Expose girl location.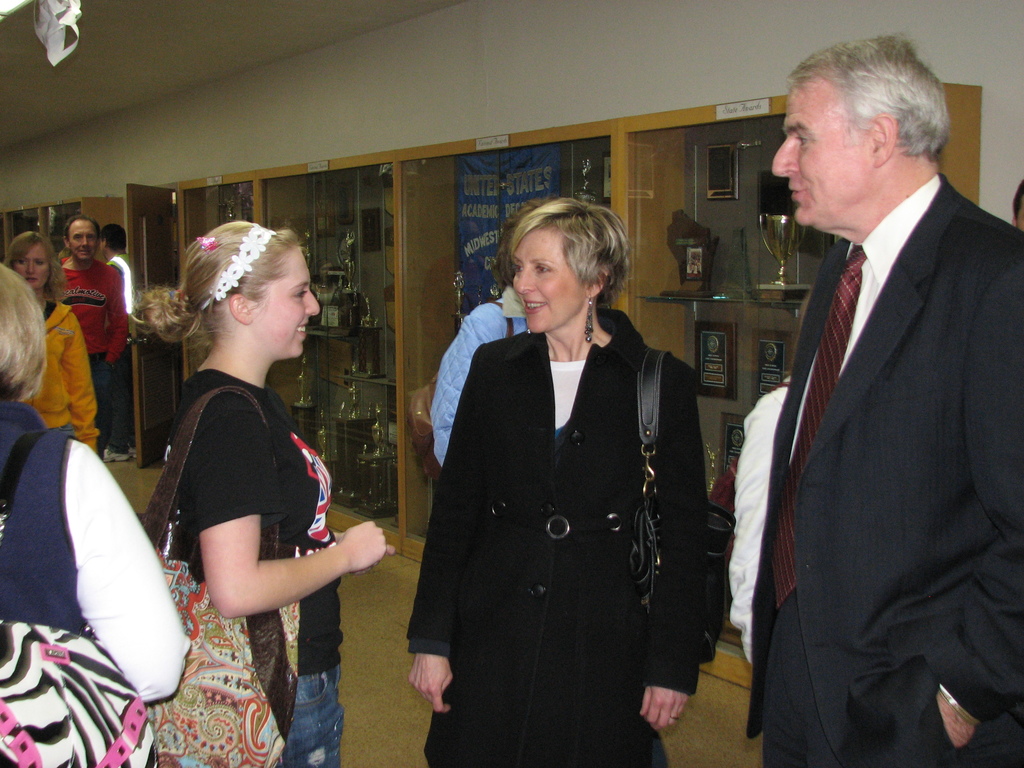
Exposed at <region>0, 225, 98, 451</region>.
